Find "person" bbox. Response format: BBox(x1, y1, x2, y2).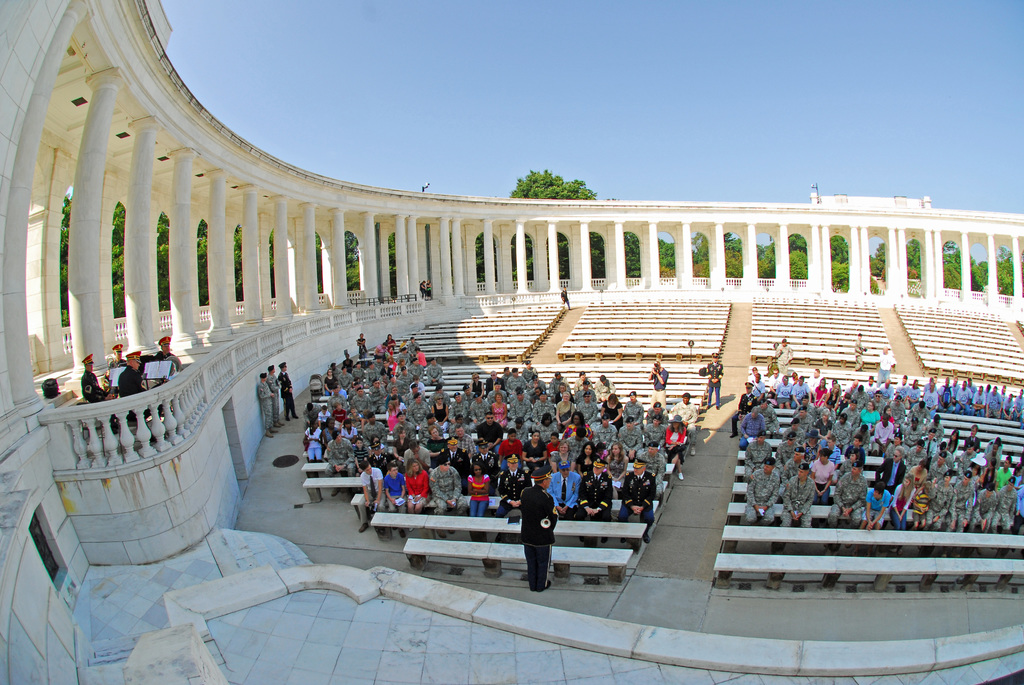
BBox(116, 352, 163, 421).
